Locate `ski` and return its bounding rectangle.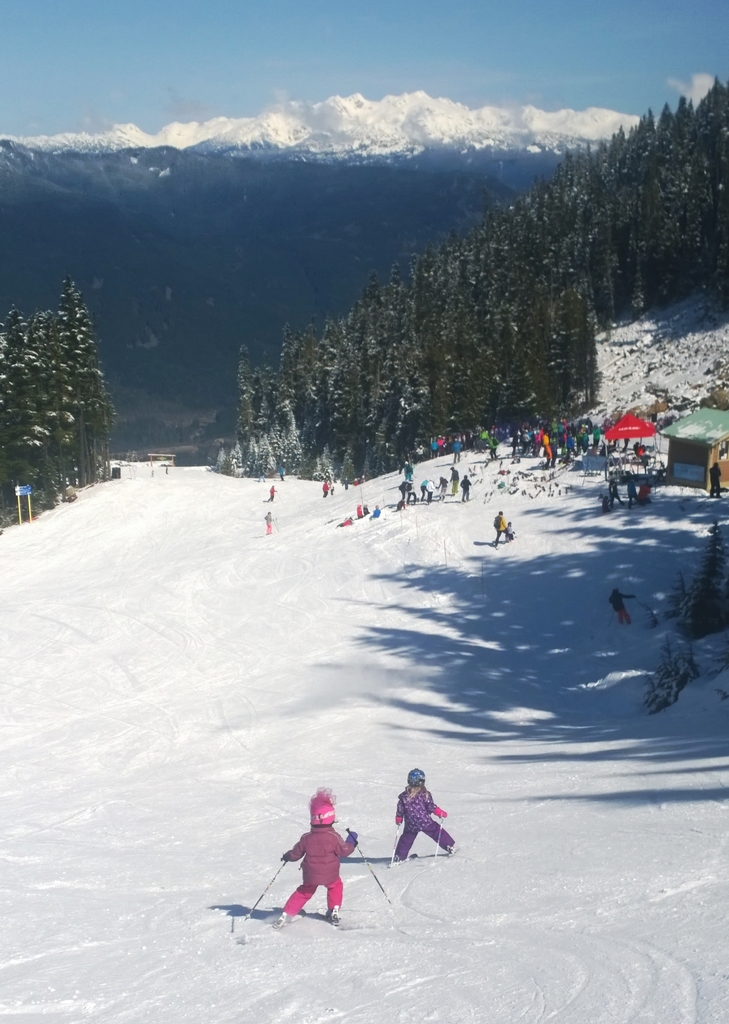
locate(237, 908, 305, 944).
